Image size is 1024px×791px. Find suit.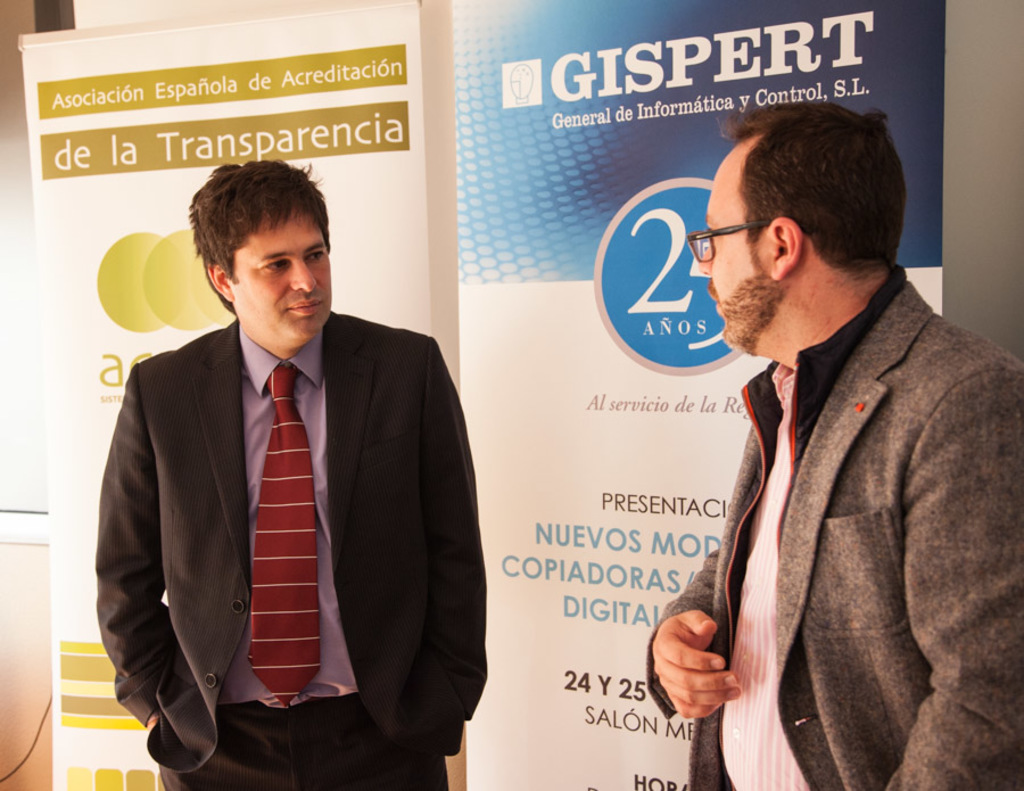
{"x1": 678, "y1": 186, "x2": 1005, "y2": 783}.
